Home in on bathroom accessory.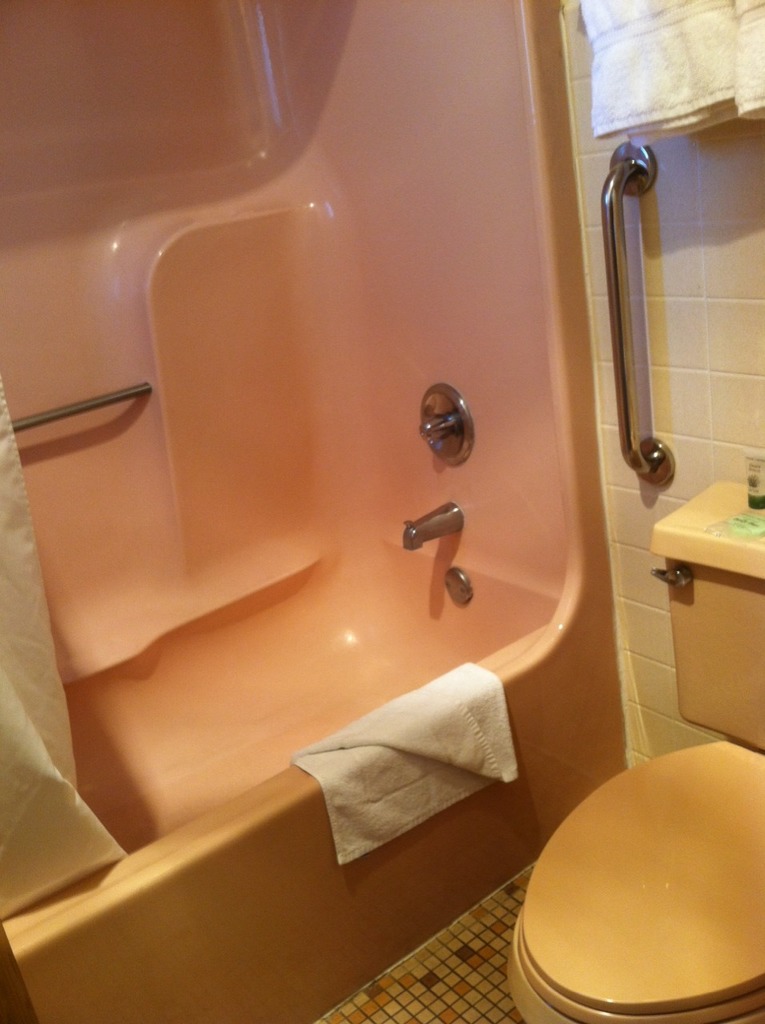
Homed in at select_region(420, 382, 473, 466).
